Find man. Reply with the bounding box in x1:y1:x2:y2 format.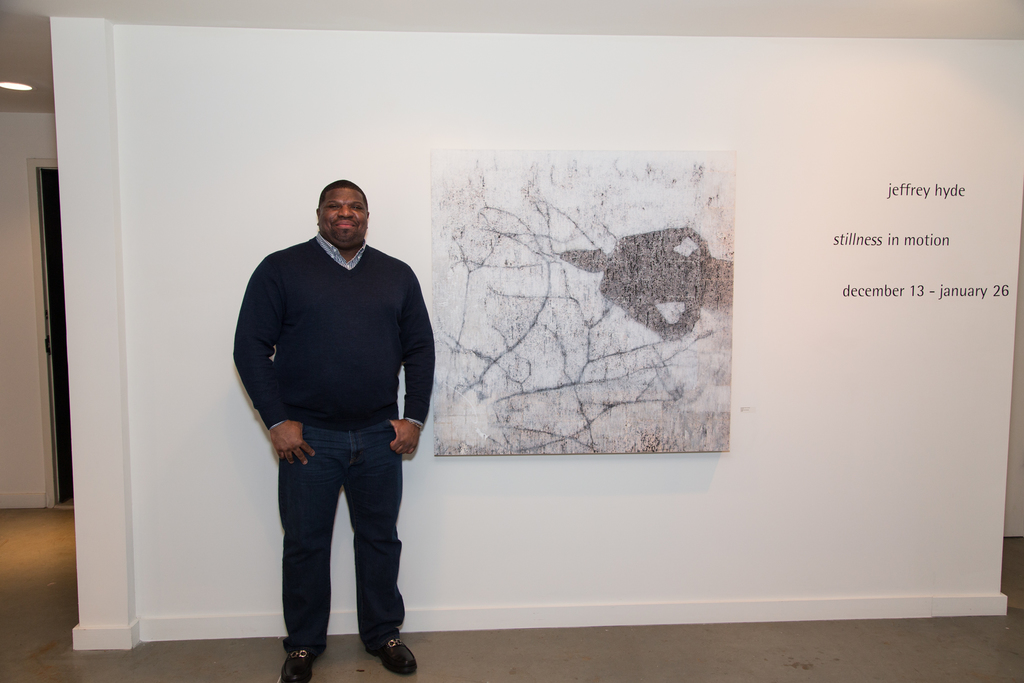
231:138:433:680.
